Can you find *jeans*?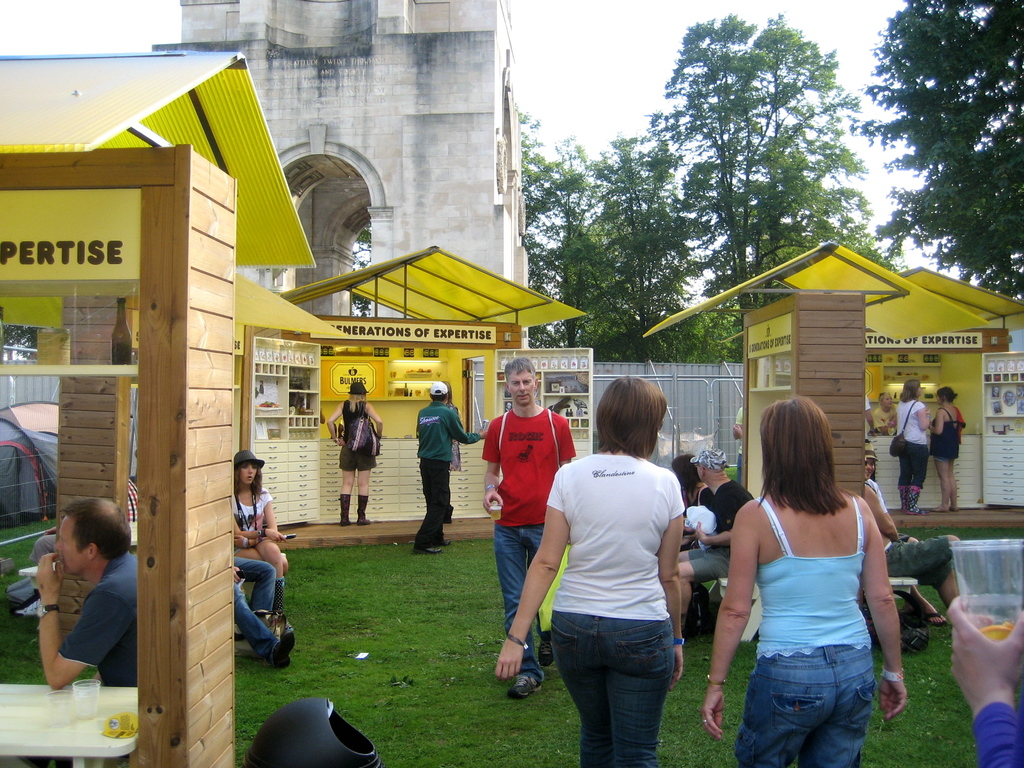
Yes, bounding box: region(899, 444, 931, 487).
